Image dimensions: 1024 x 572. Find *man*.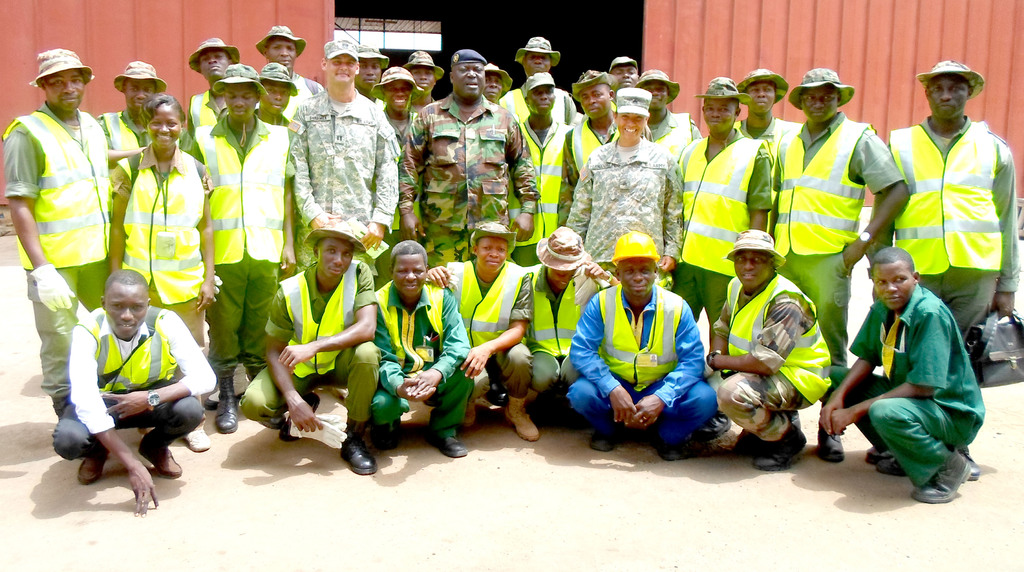
(481, 62, 515, 104).
